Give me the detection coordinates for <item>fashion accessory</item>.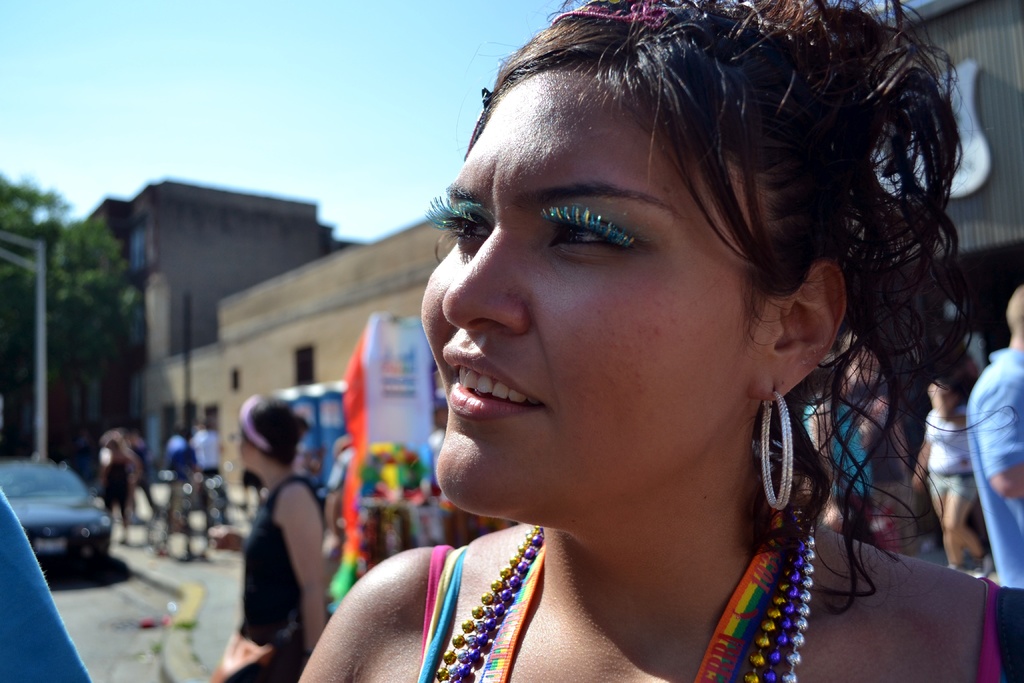
758/391/798/513.
